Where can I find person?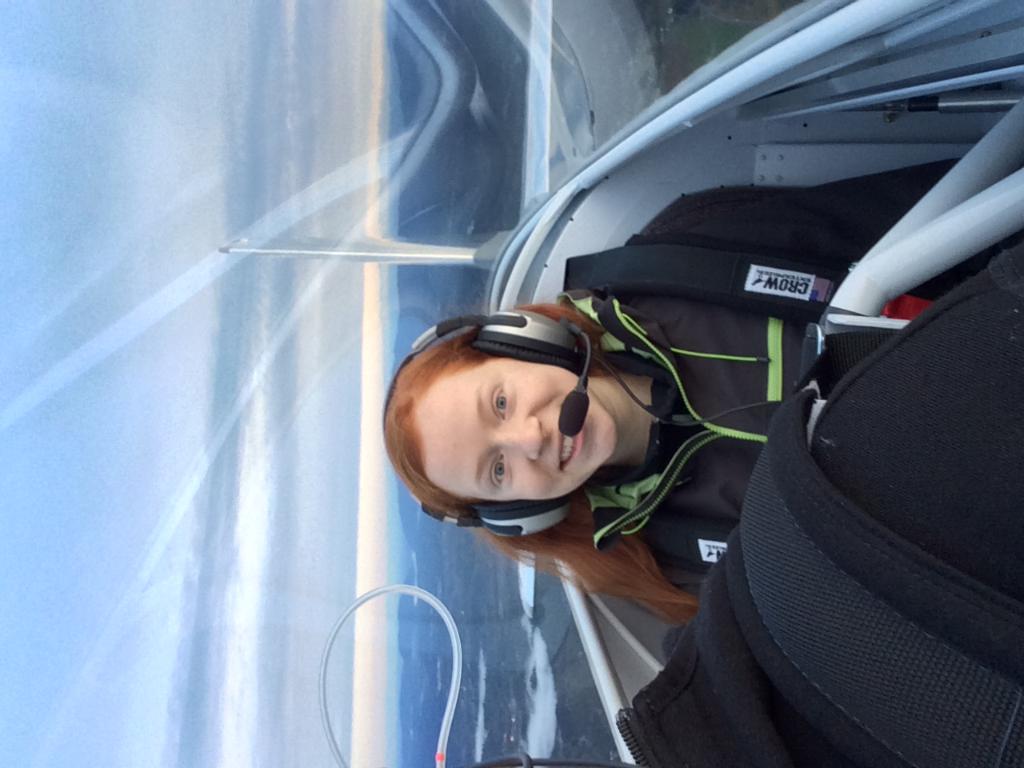
You can find it at [x1=466, y1=239, x2=1023, y2=767].
